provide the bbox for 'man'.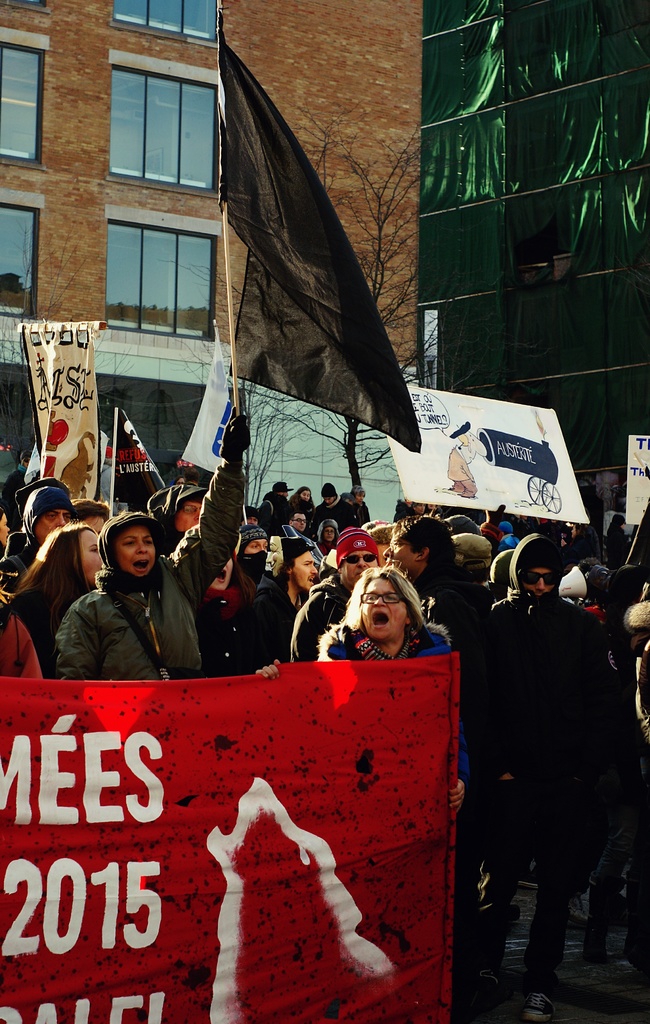
<box>0,484,77,579</box>.
